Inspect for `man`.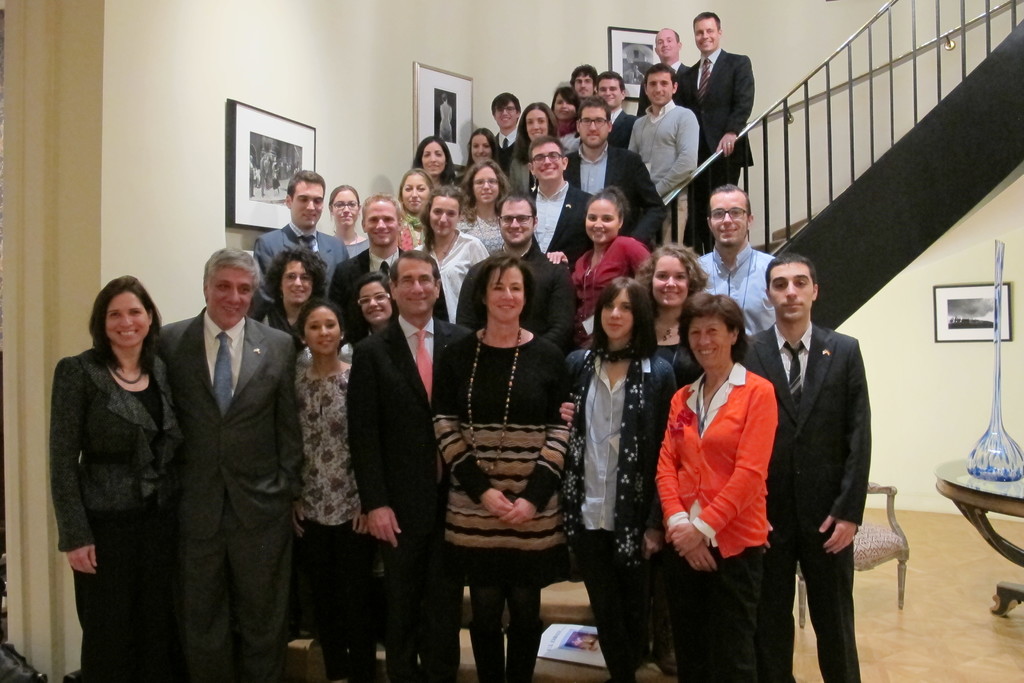
Inspection: 671,10,756,258.
